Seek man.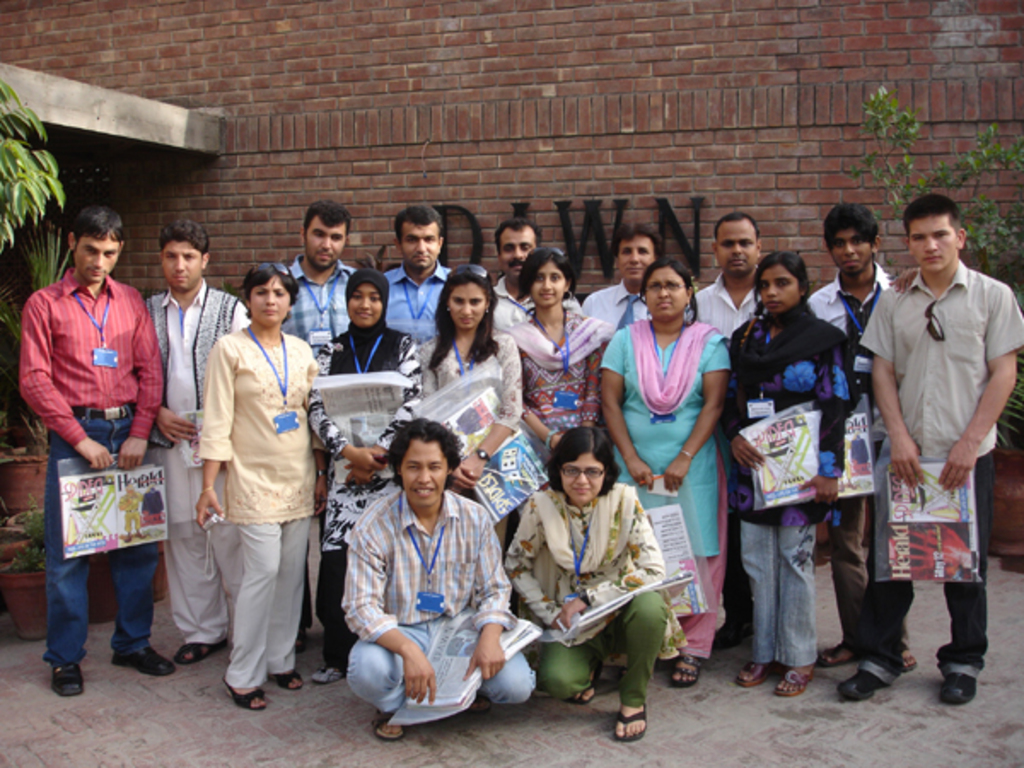
696, 208, 780, 650.
